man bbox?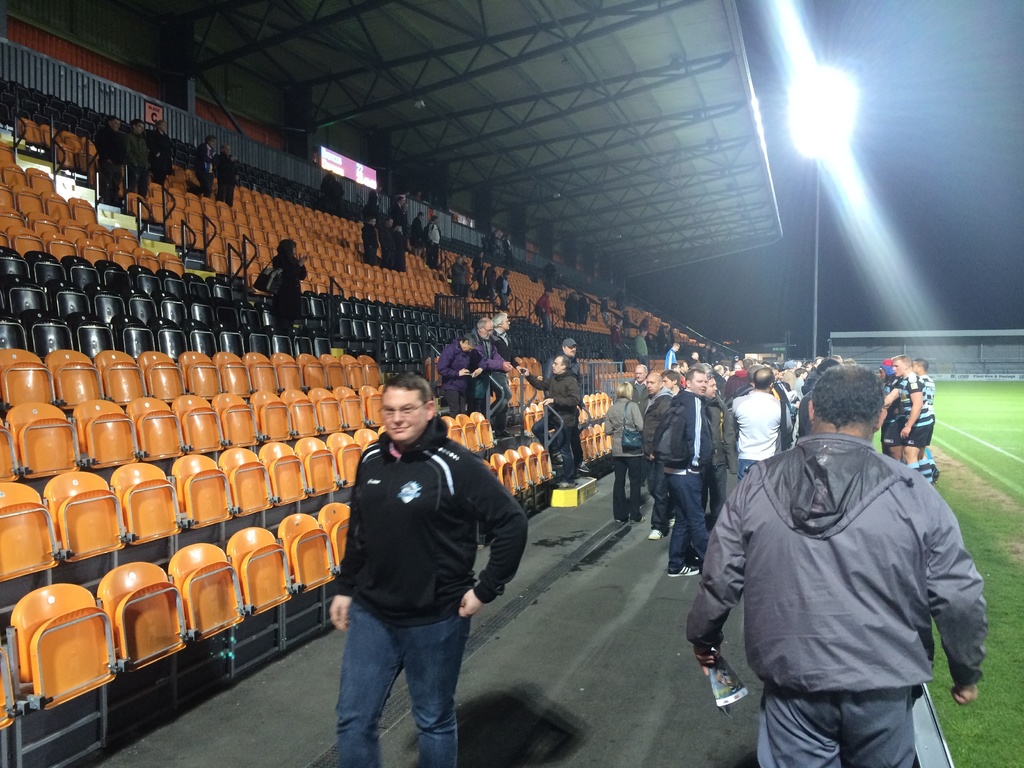
[left=542, top=335, right=586, bottom=477]
